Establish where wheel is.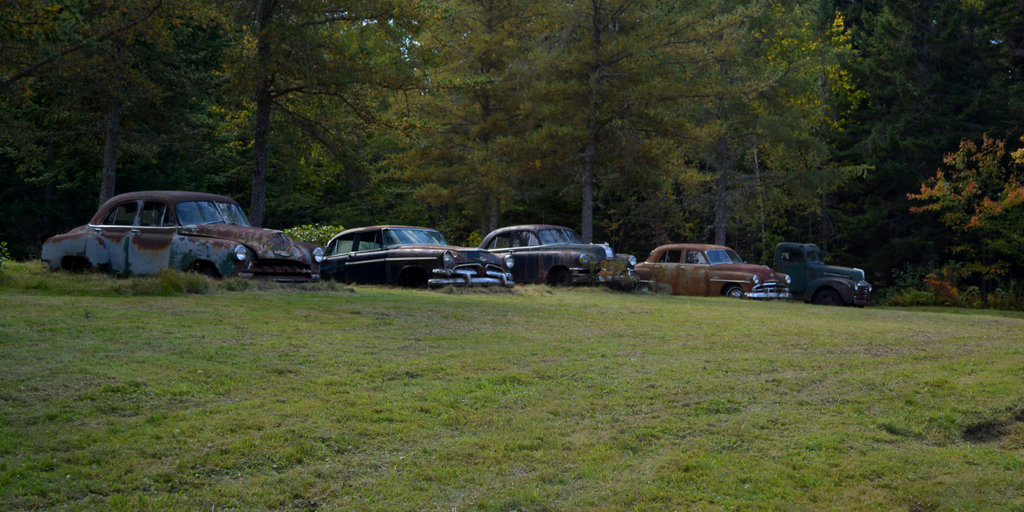
Established at x1=634, y1=282, x2=650, y2=289.
